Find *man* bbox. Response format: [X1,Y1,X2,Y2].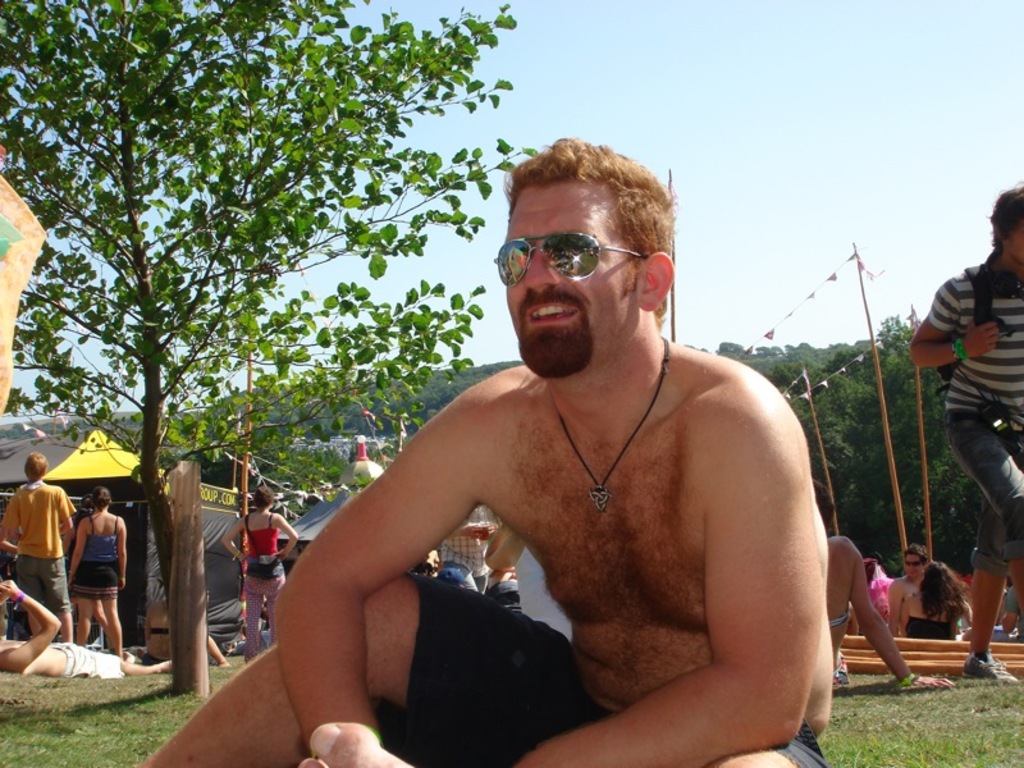
[0,443,99,643].
